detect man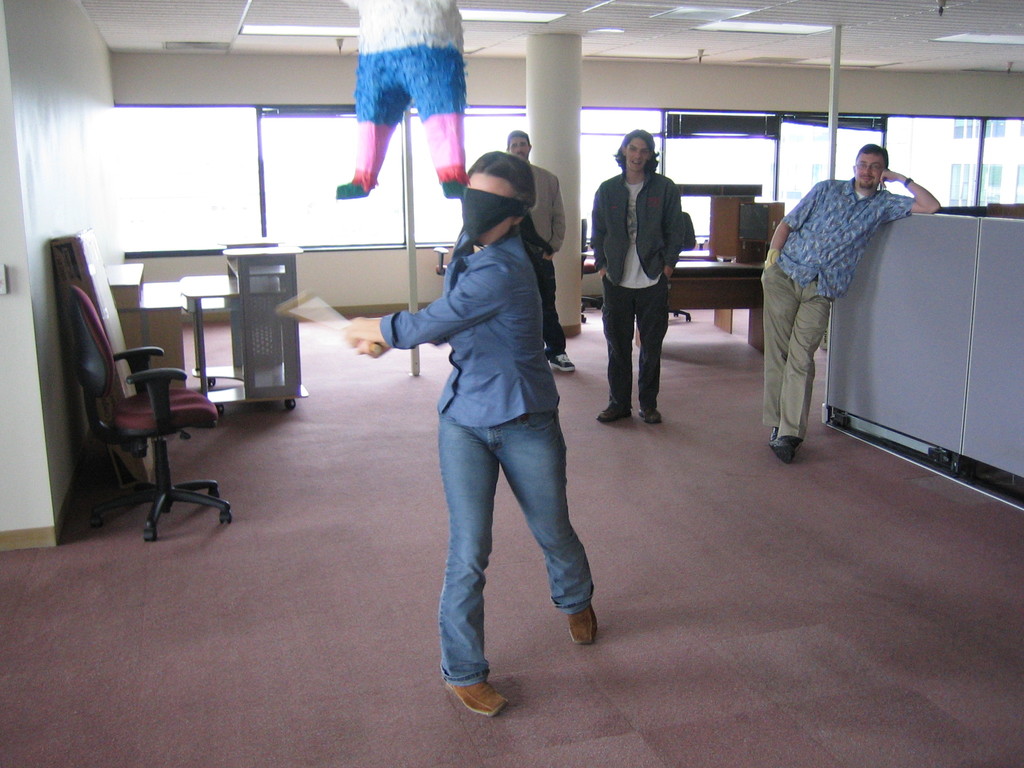
751 142 936 469
